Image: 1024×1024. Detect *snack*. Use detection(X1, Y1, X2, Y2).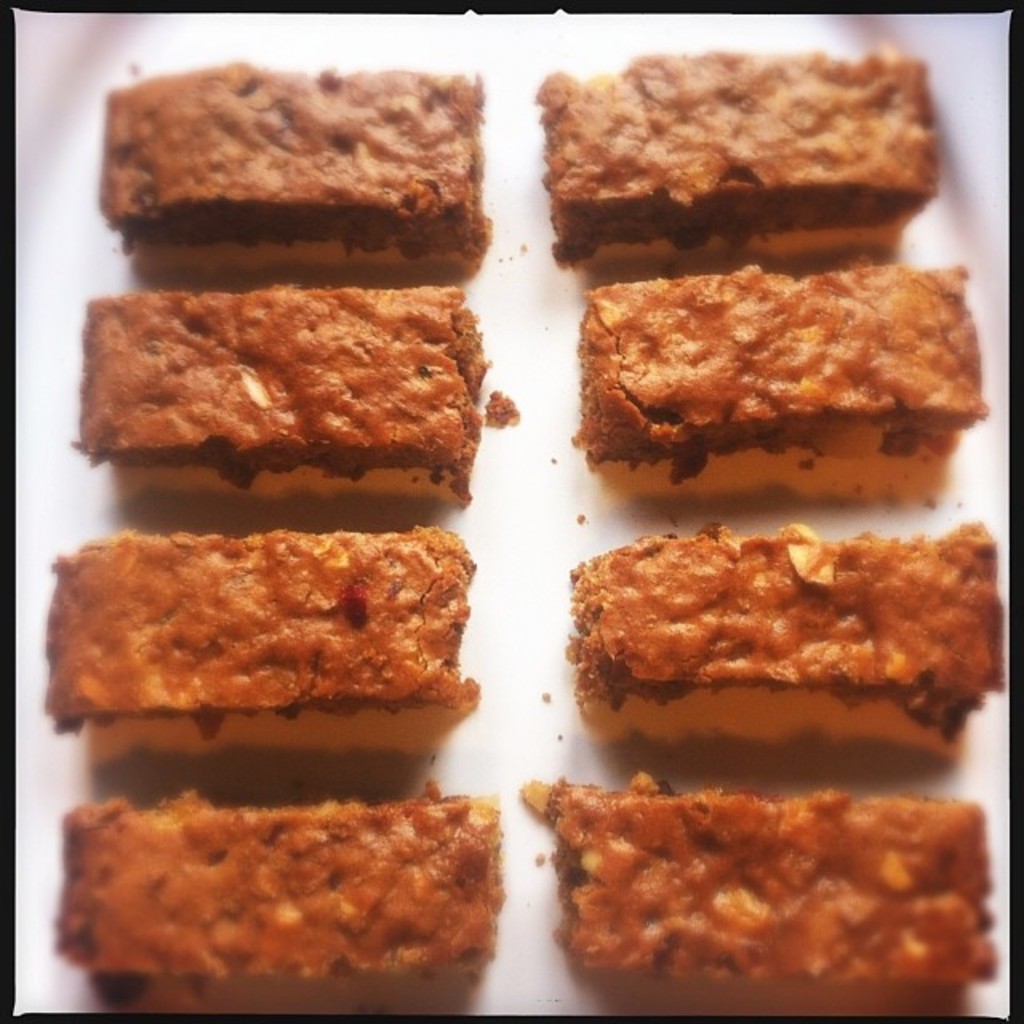
detection(80, 278, 478, 504).
